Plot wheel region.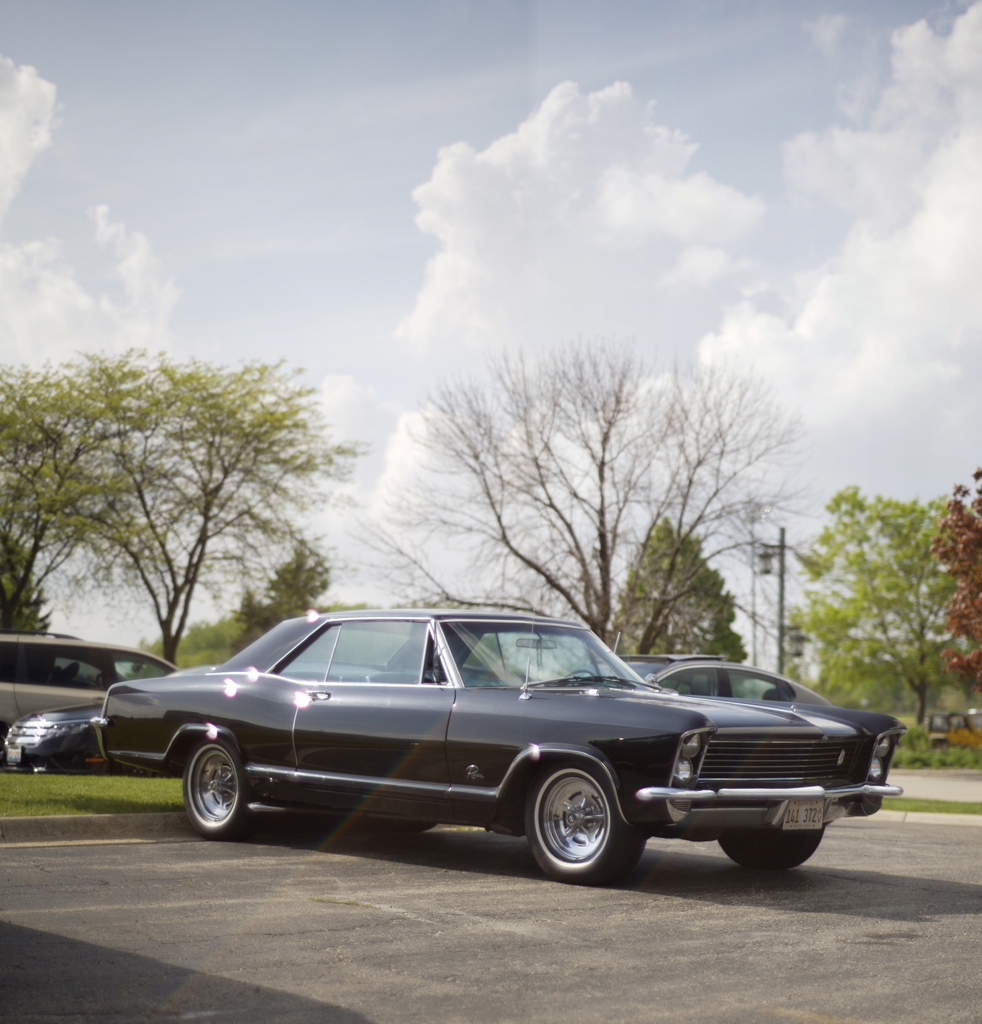
Plotted at bbox=(519, 783, 656, 876).
